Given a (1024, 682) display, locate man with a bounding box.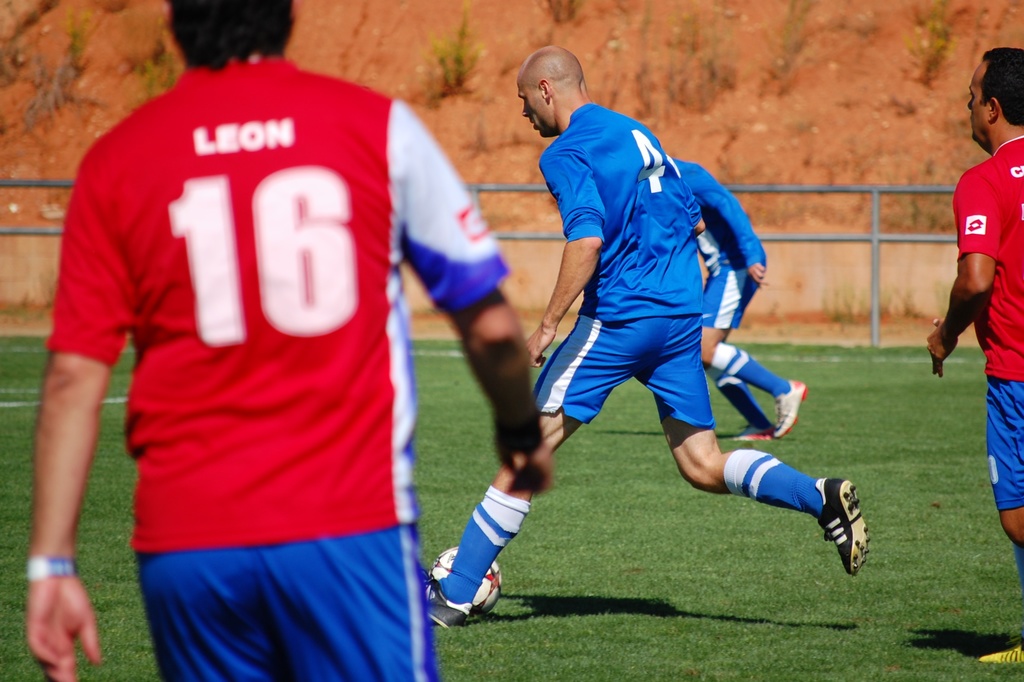
Located: (34, 0, 513, 681).
